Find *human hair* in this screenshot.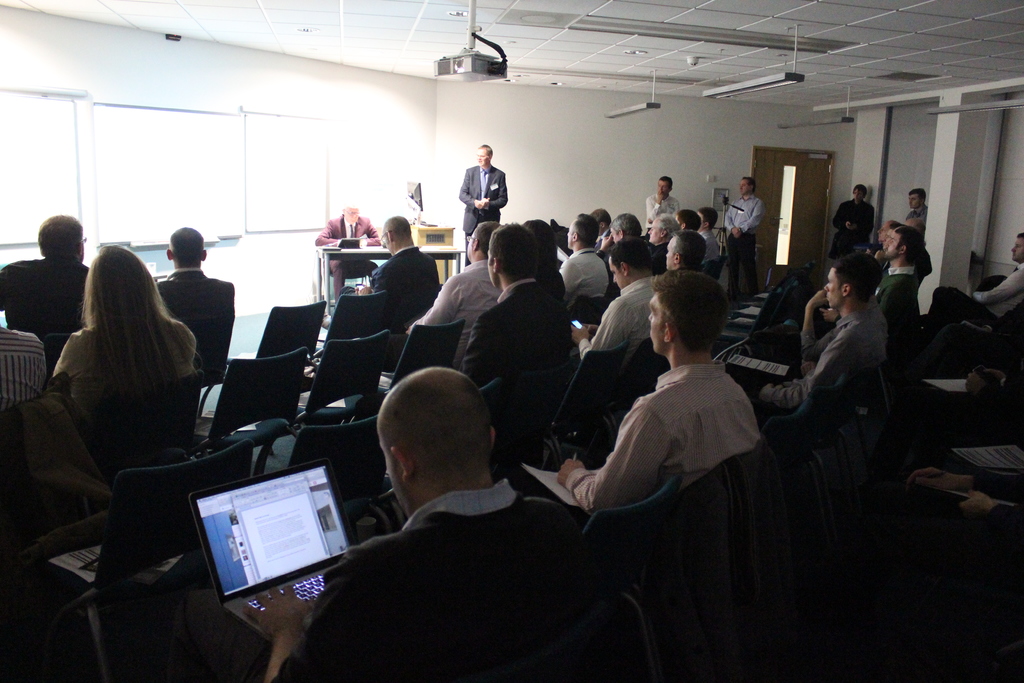
The bounding box for *human hair* is left=477, top=144, right=493, bottom=157.
